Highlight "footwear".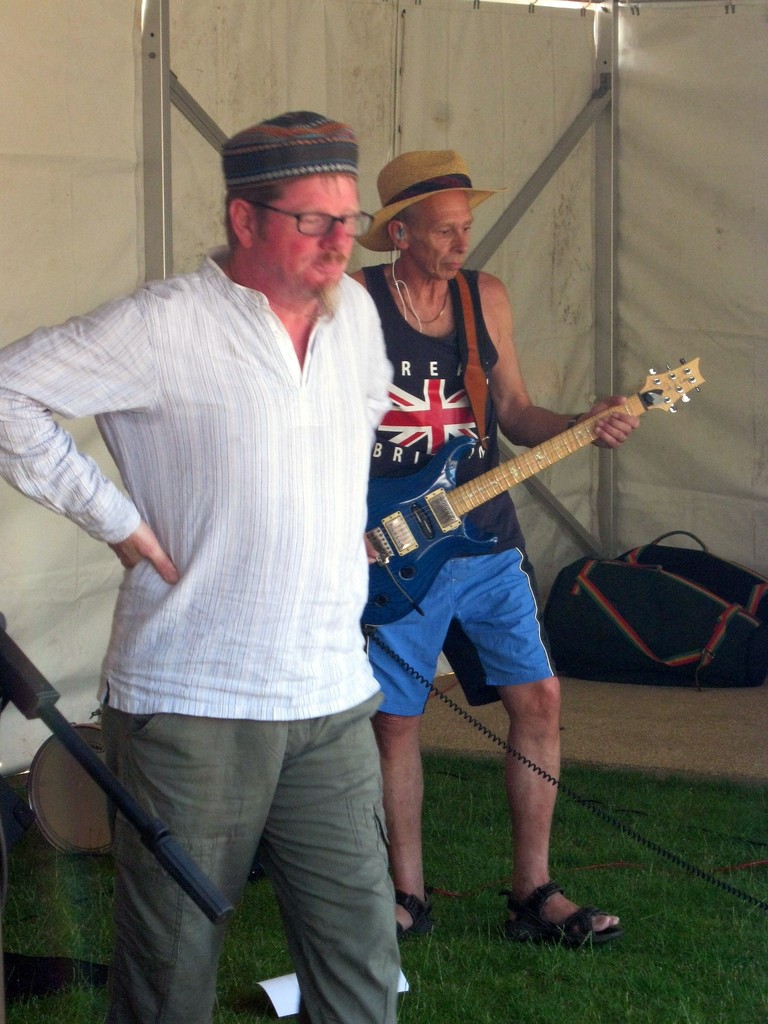
Highlighted region: box=[500, 875, 621, 952].
